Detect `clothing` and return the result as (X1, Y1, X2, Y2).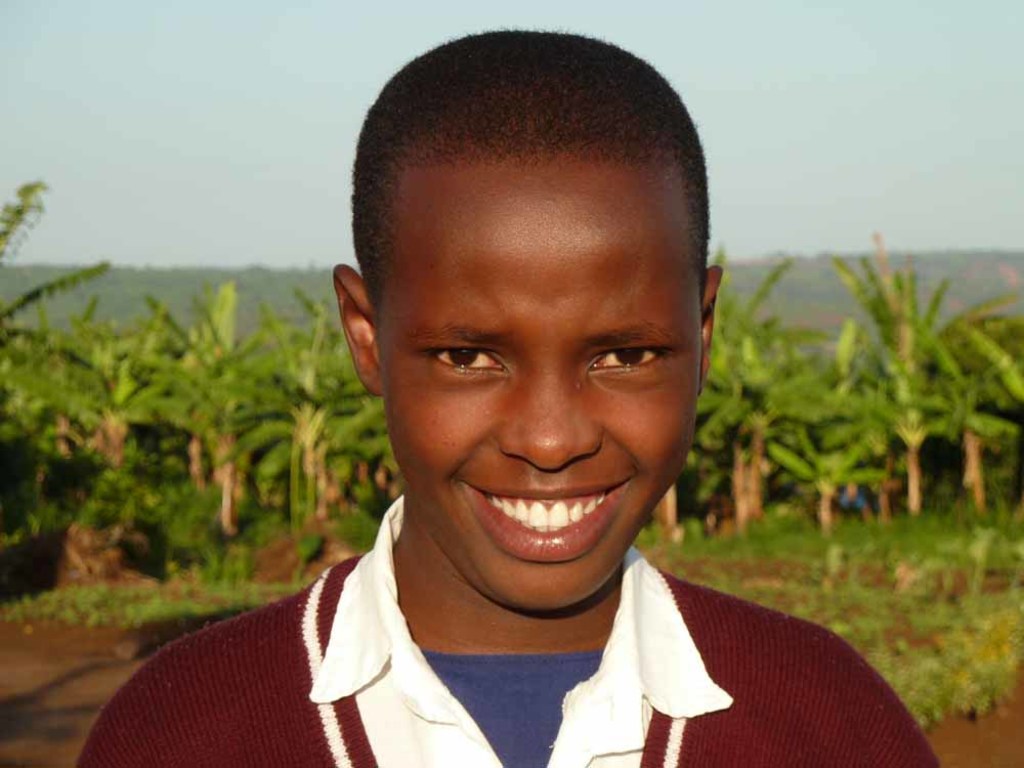
(87, 474, 881, 760).
